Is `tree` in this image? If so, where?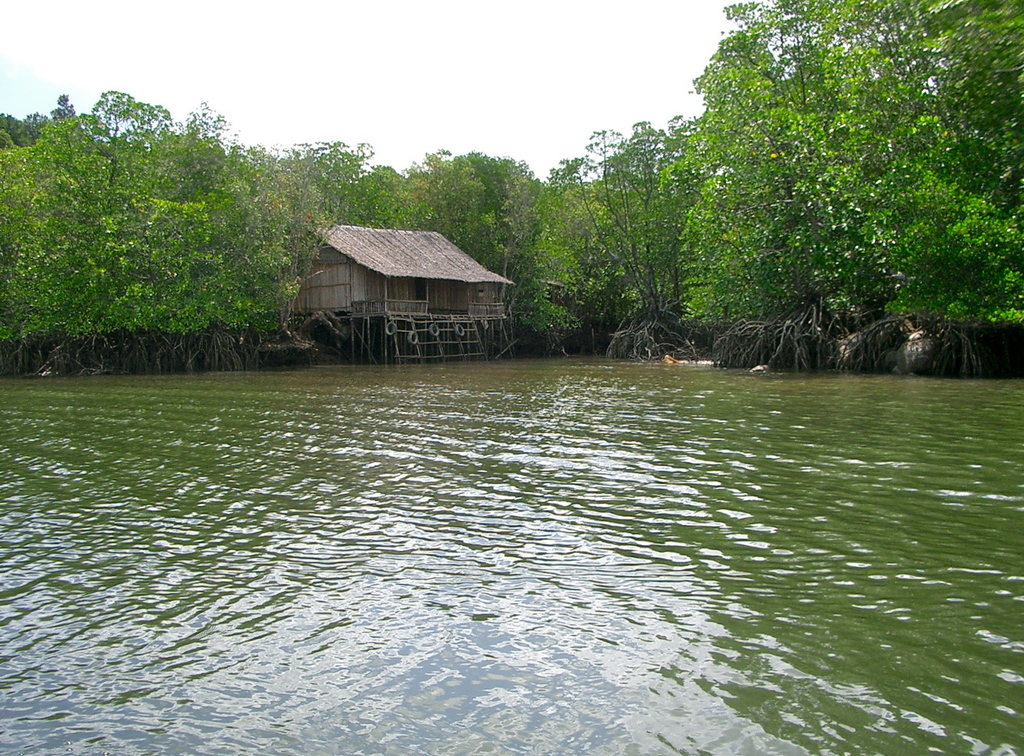
Yes, at 542,113,683,330.
